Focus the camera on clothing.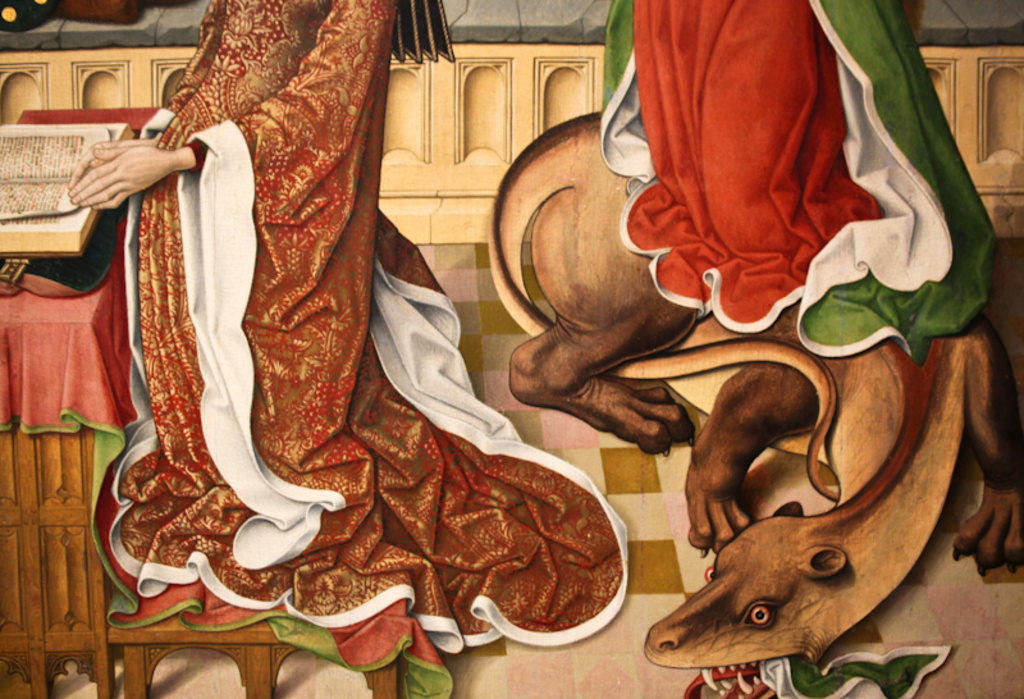
Focus region: {"left": 598, "top": 0, "right": 996, "bottom": 366}.
